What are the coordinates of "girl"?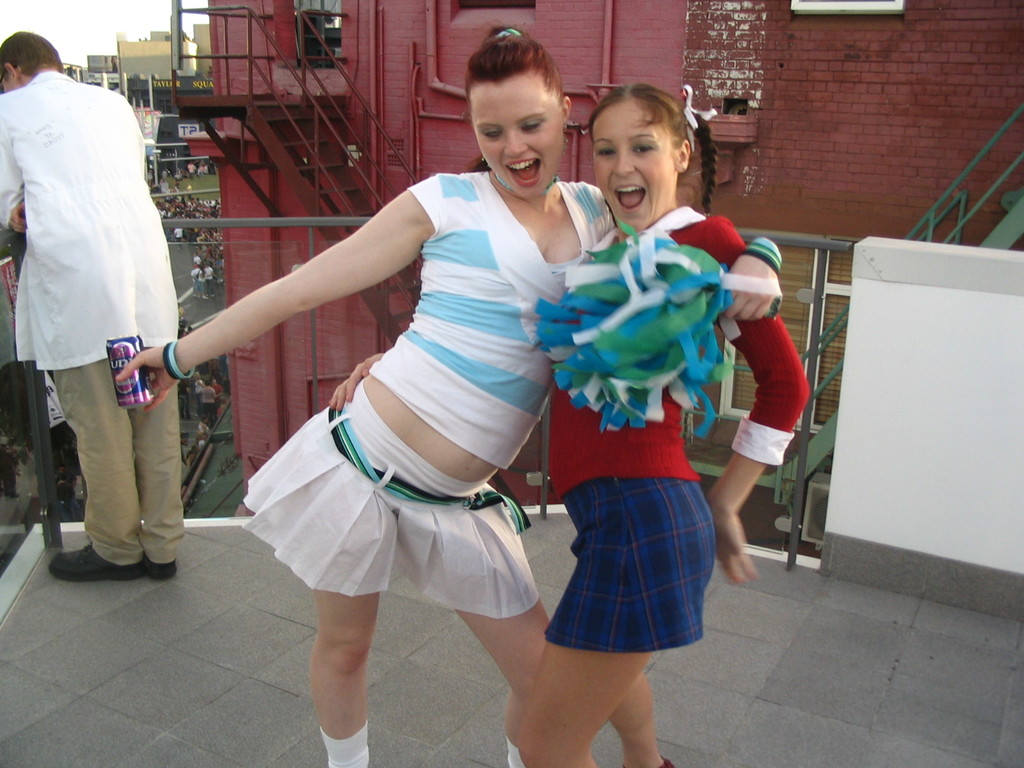
crop(113, 24, 784, 767).
